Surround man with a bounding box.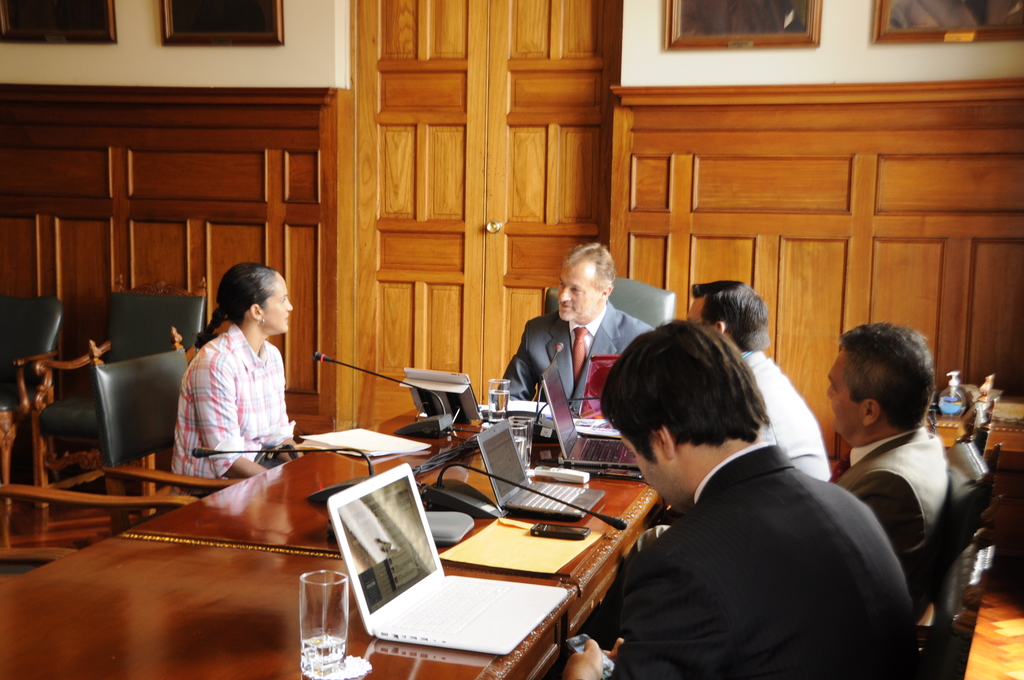
detection(495, 240, 658, 412).
